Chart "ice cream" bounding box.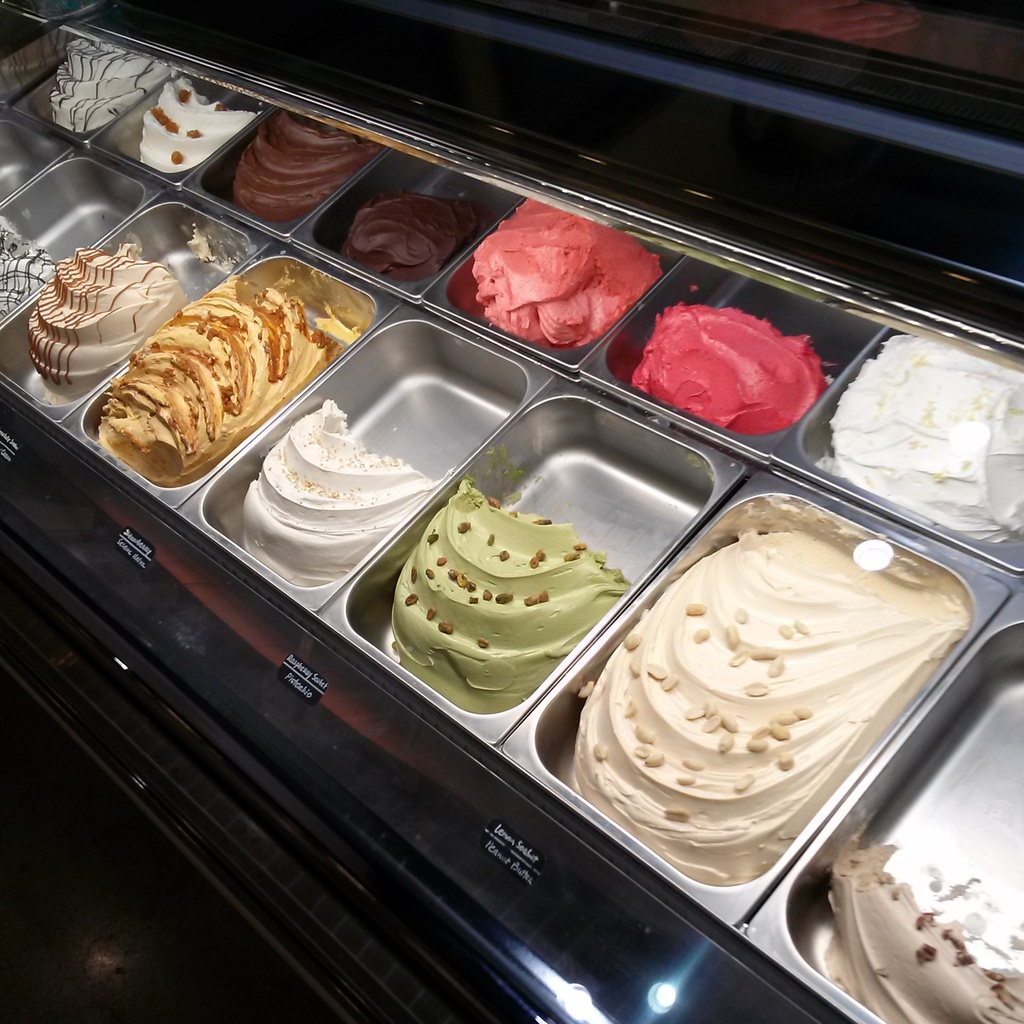
Charted: Rect(563, 524, 966, 891).
